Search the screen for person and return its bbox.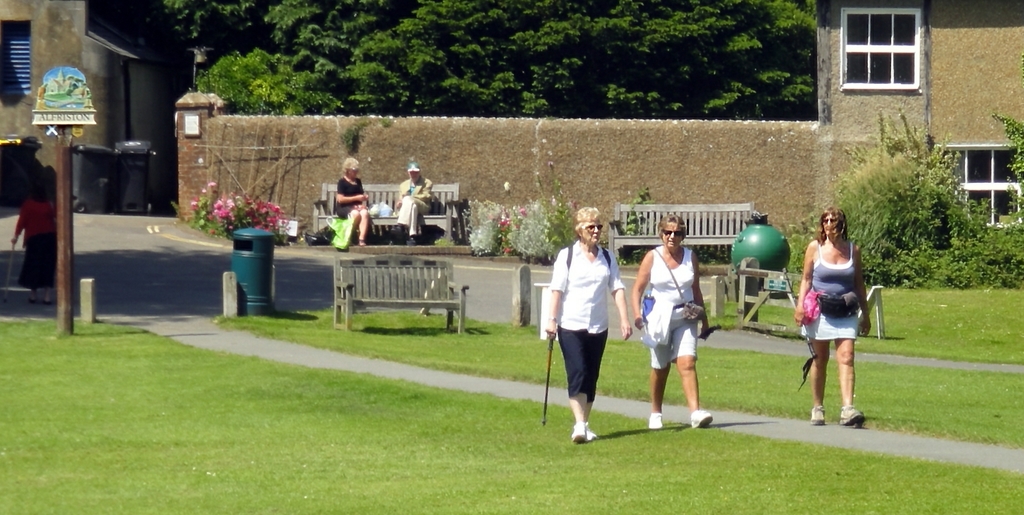
Found: box=[799, 220, 872, 419].
